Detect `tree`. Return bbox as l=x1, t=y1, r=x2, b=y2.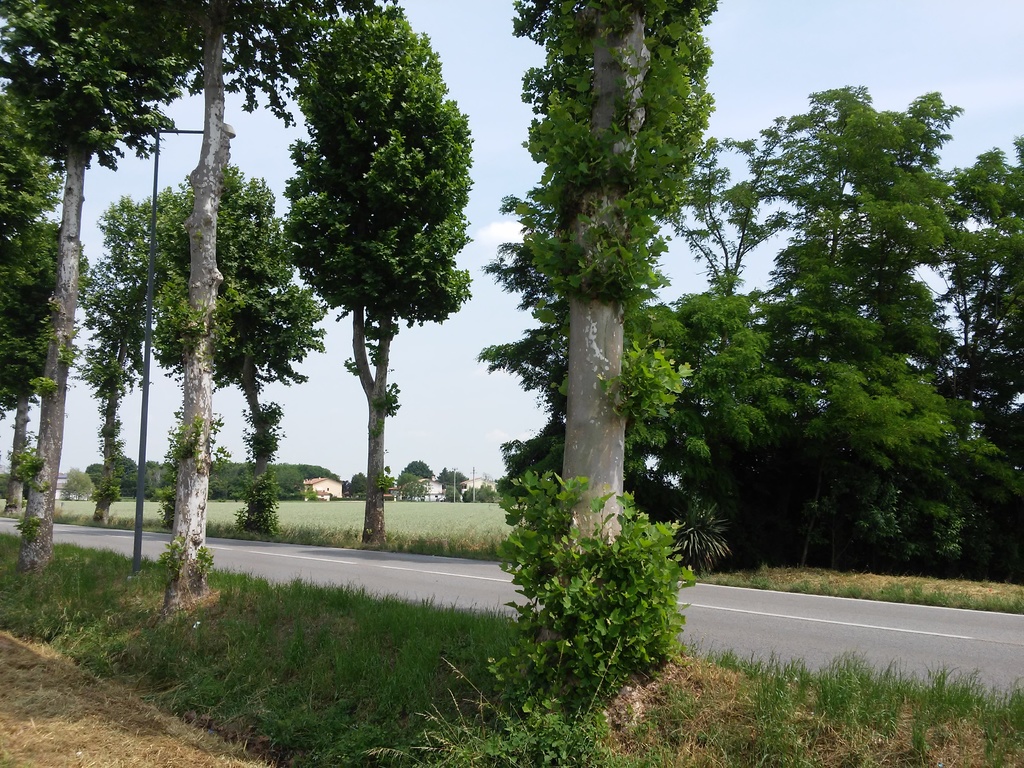
l=129, t=0, r=381, b=620.
